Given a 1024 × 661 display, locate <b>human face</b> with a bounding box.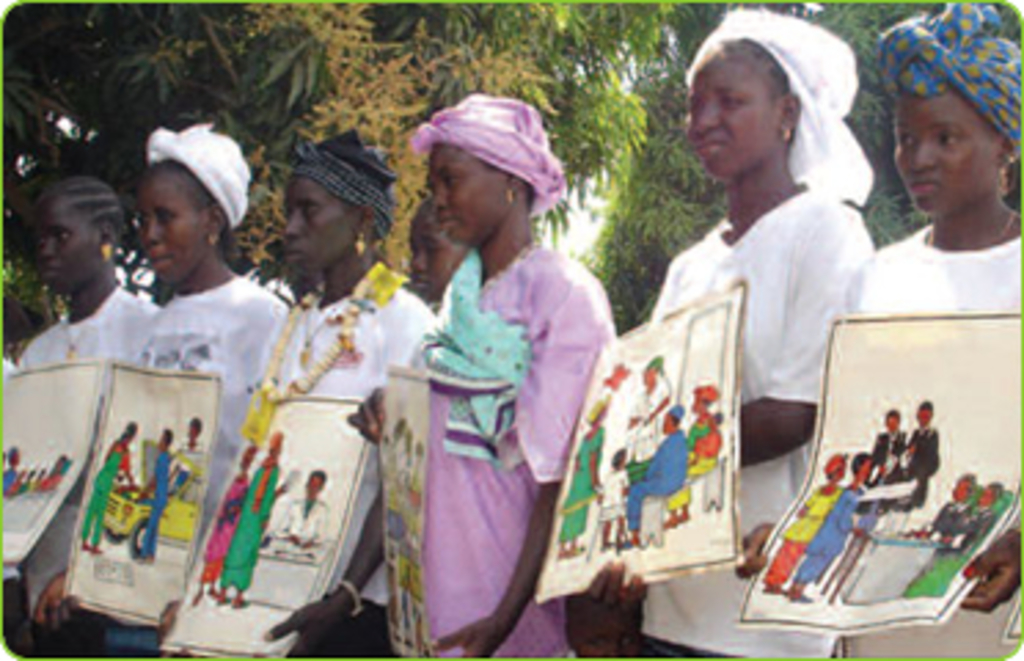
Located: l=41, t=196, r=94, b=286.
